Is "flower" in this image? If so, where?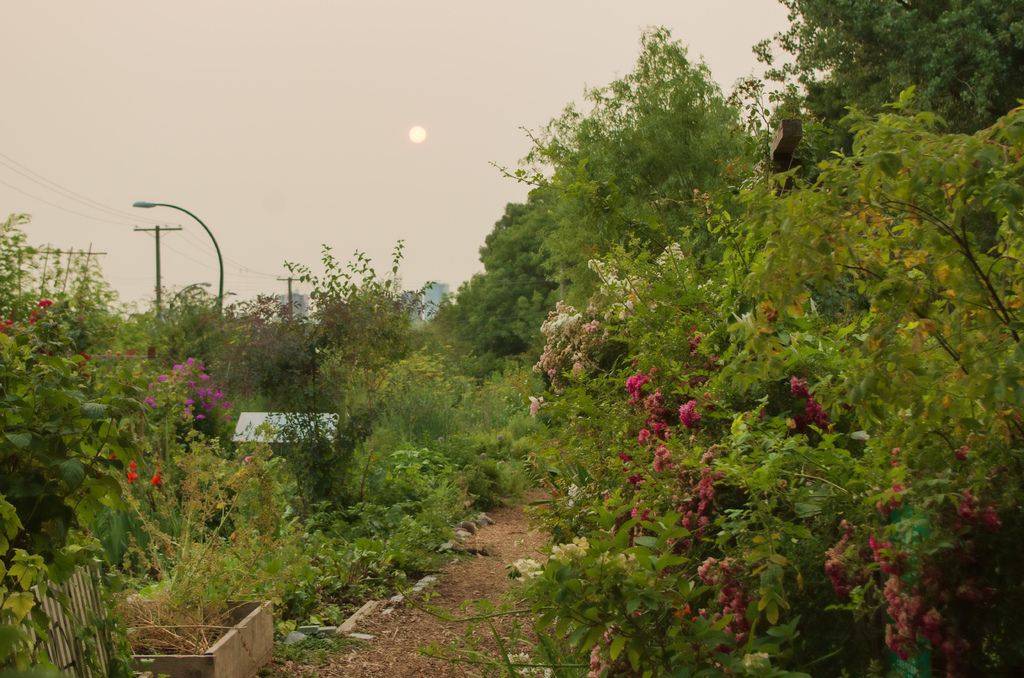
Yes, at <box>106,451,118,460</box>.
